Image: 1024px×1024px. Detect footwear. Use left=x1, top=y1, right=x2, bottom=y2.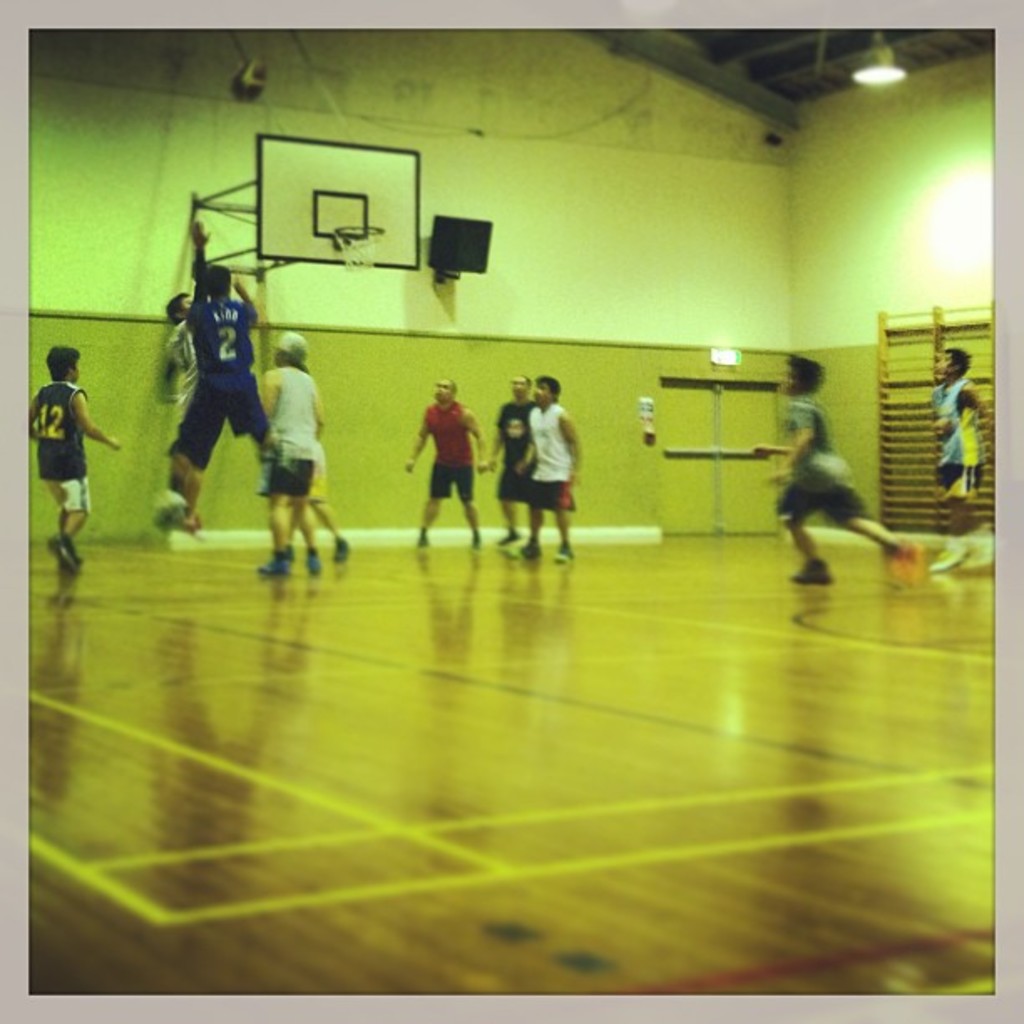
left=256, top=559, right=284, bottom=576.
